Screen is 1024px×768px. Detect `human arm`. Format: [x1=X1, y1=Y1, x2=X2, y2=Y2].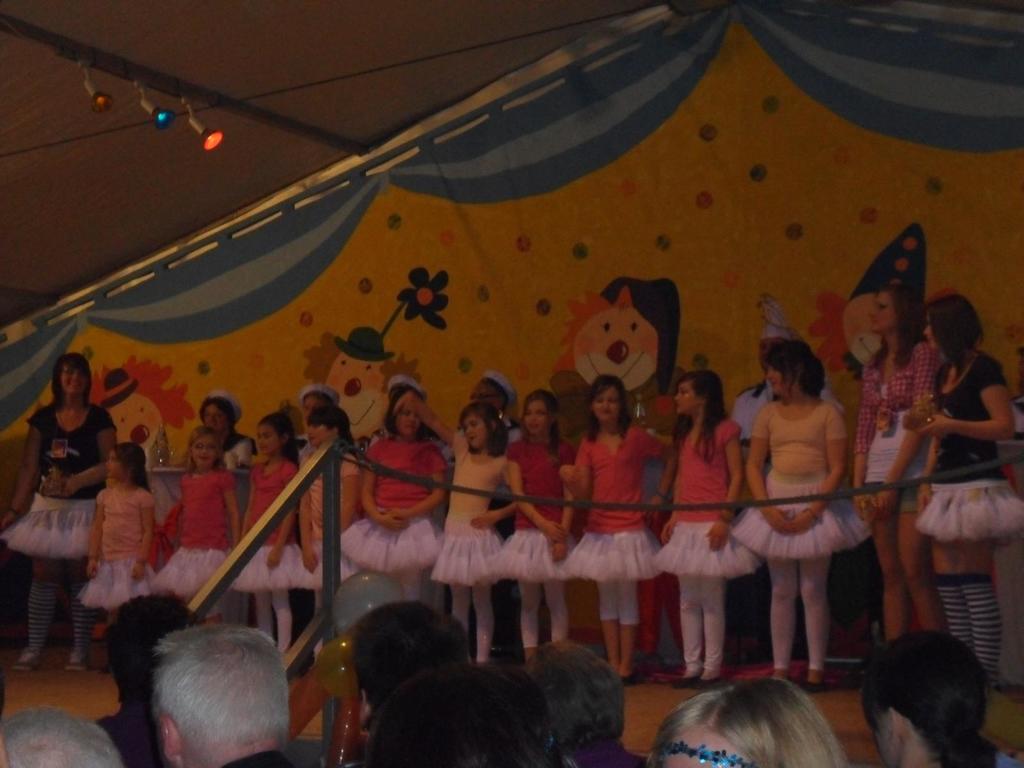
[x1=880, y1=359, x2=926, y2=512].
